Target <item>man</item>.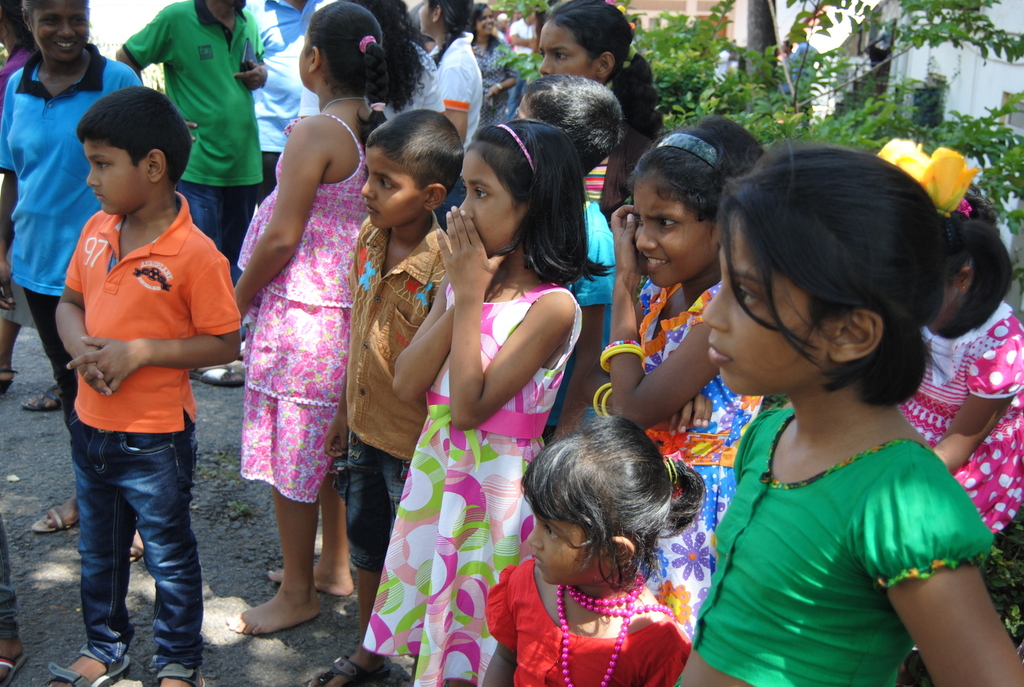
Target region: rect(114, 0, 264, 387).
